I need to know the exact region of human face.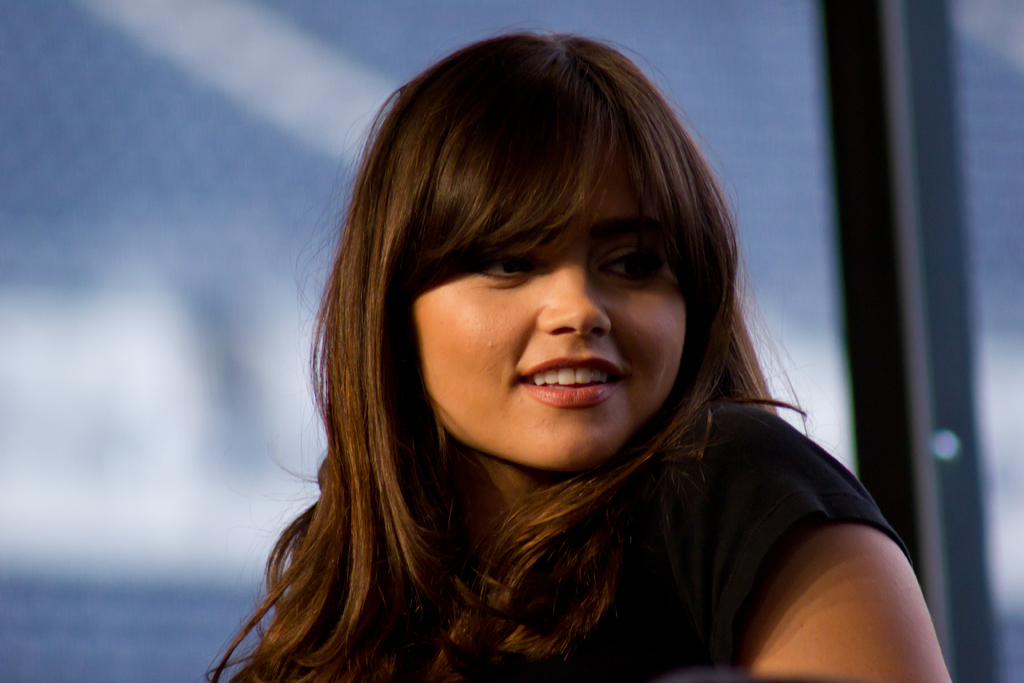
Region: [x1=391, y1=147, x2=687, y2=477].
